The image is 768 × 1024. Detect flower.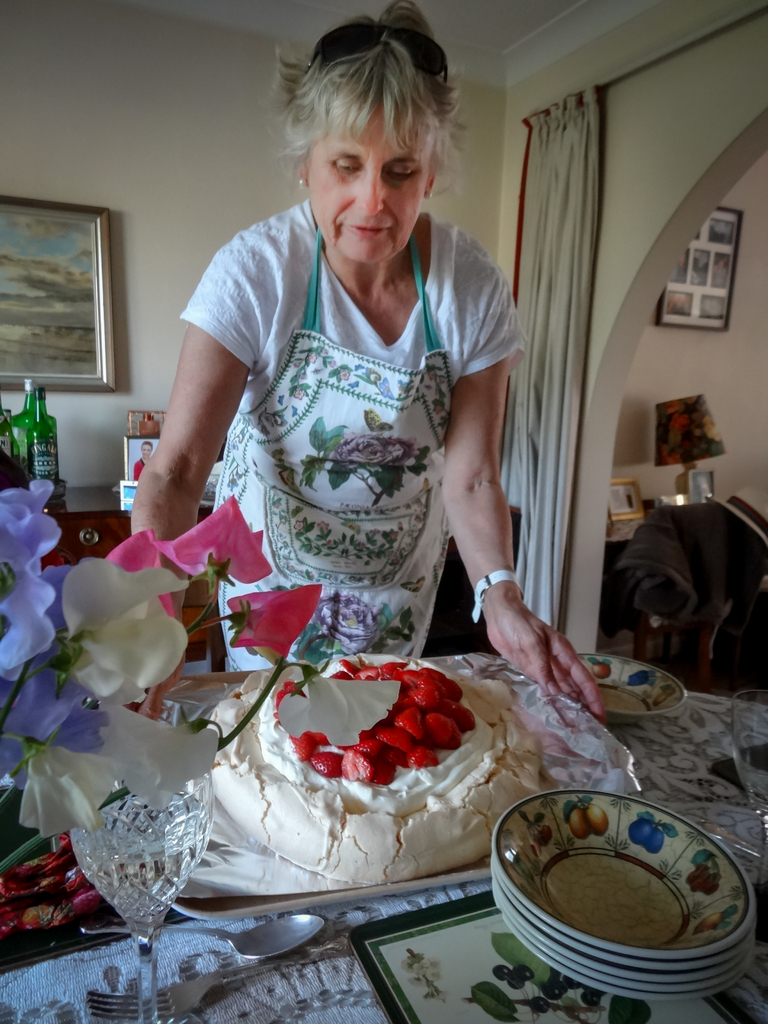
Detection: {"left": 150, "top": 497, "right": 279, "bottom": 582}.
